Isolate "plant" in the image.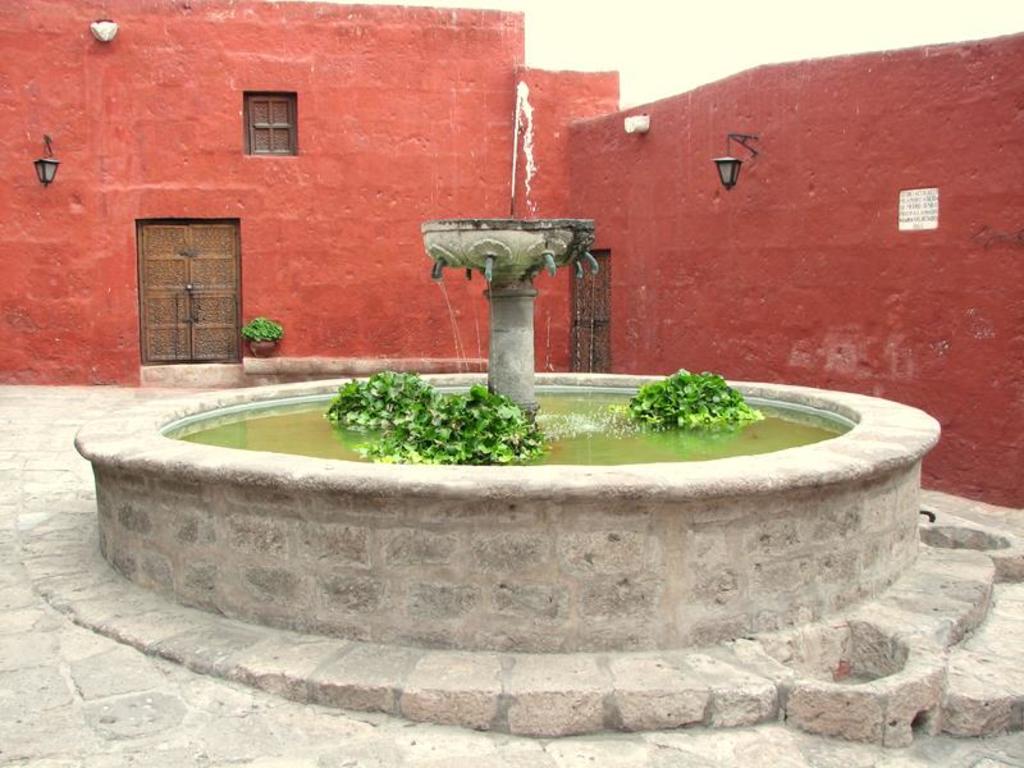
Isolated region: (241, 319, 280, 358).
